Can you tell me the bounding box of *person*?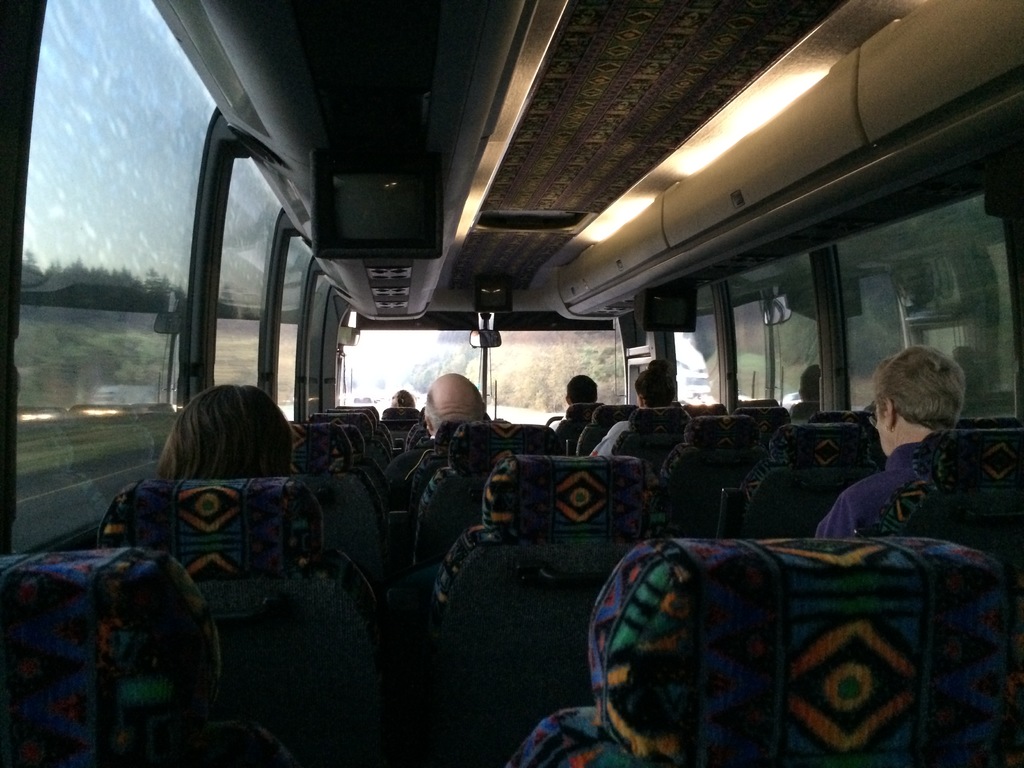
pyautogui.locateOnScreen(385, 373, 491, 492).
